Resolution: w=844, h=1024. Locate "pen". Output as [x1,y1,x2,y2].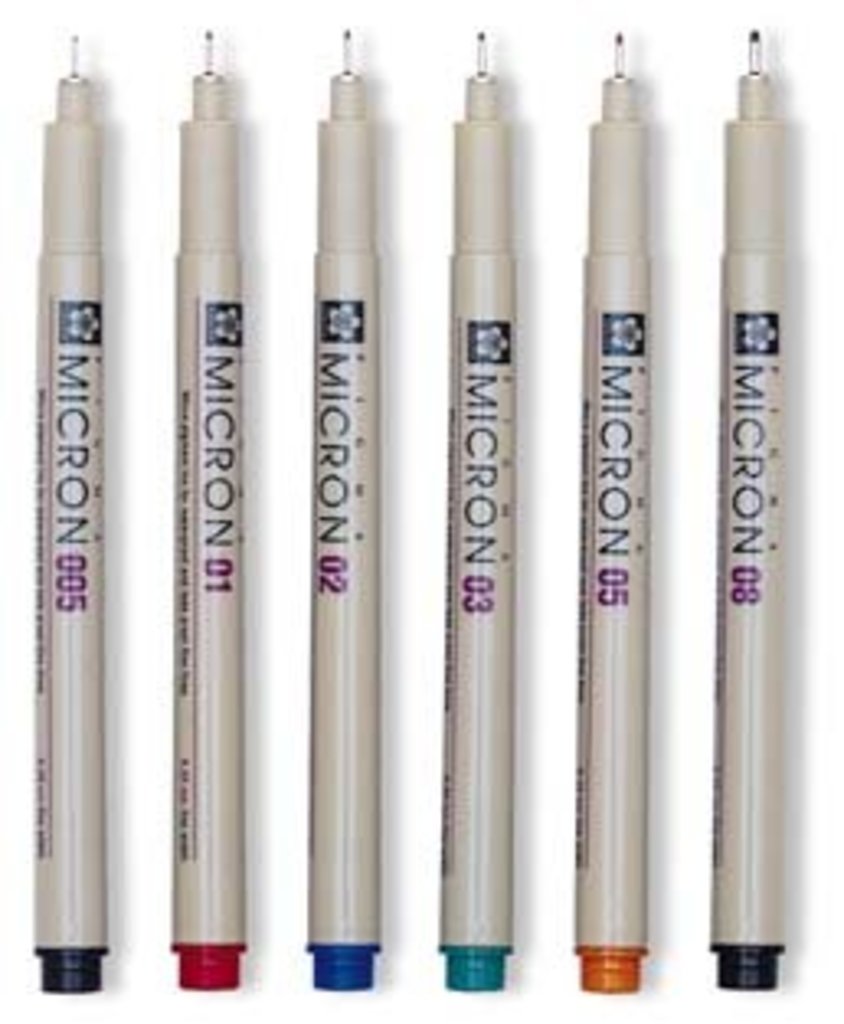
[298,20,386,1004].
